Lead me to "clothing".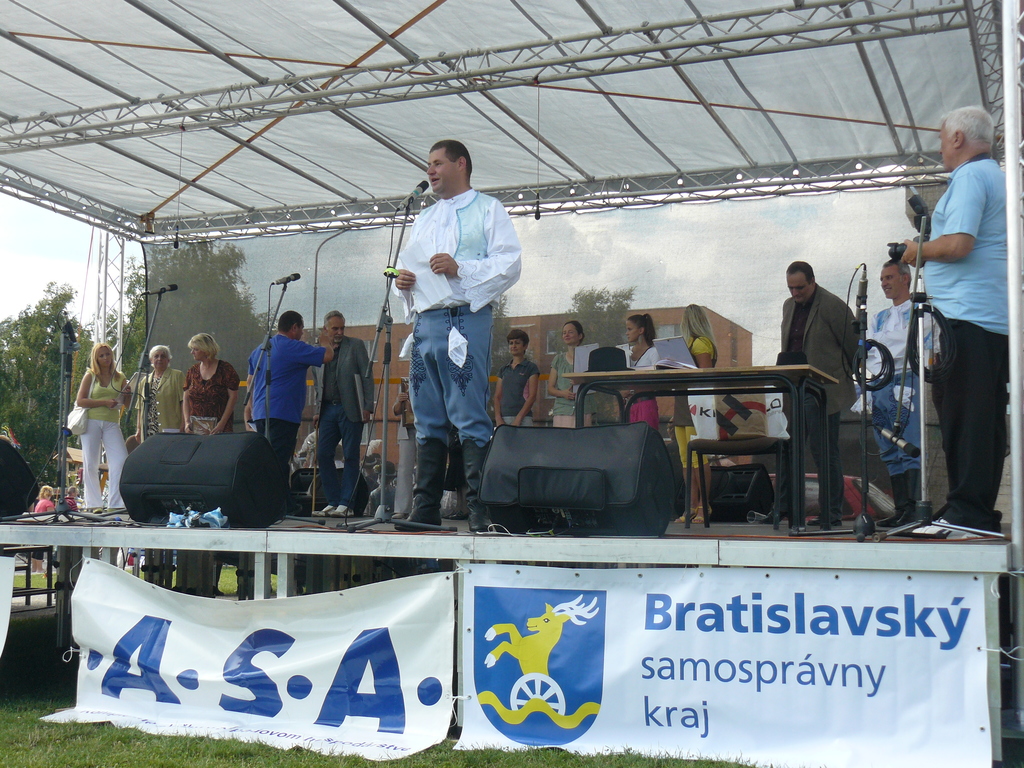
Lead to 63,495,80,516.
